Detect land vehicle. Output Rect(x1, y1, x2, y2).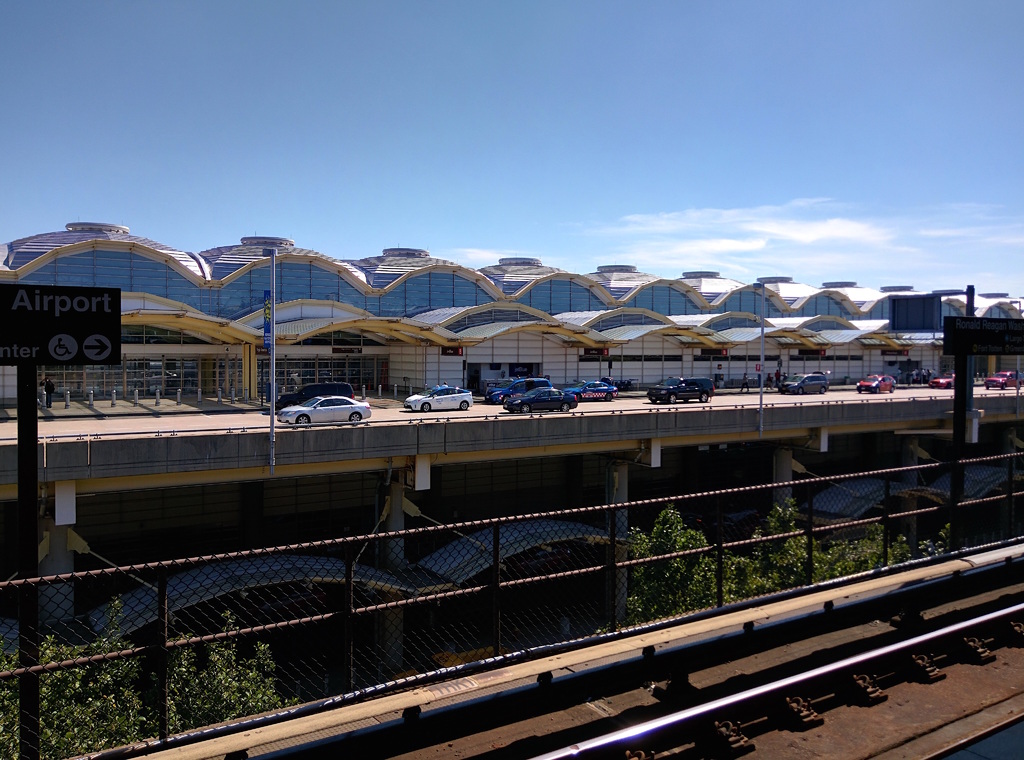
Rect(268, 389, 374, 430).
